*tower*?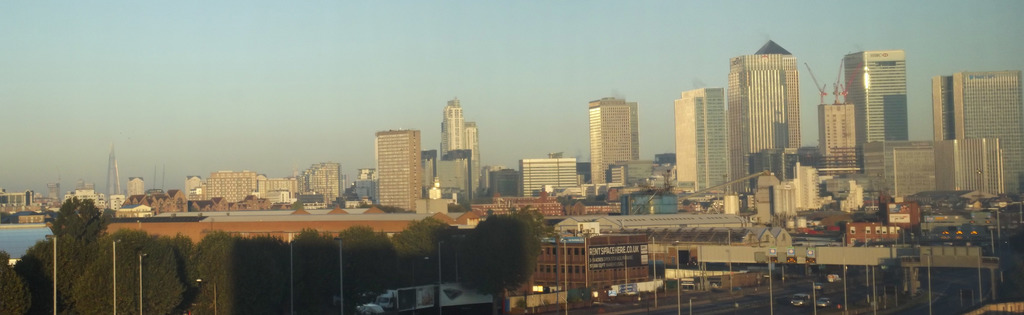
863/135/1006/203
